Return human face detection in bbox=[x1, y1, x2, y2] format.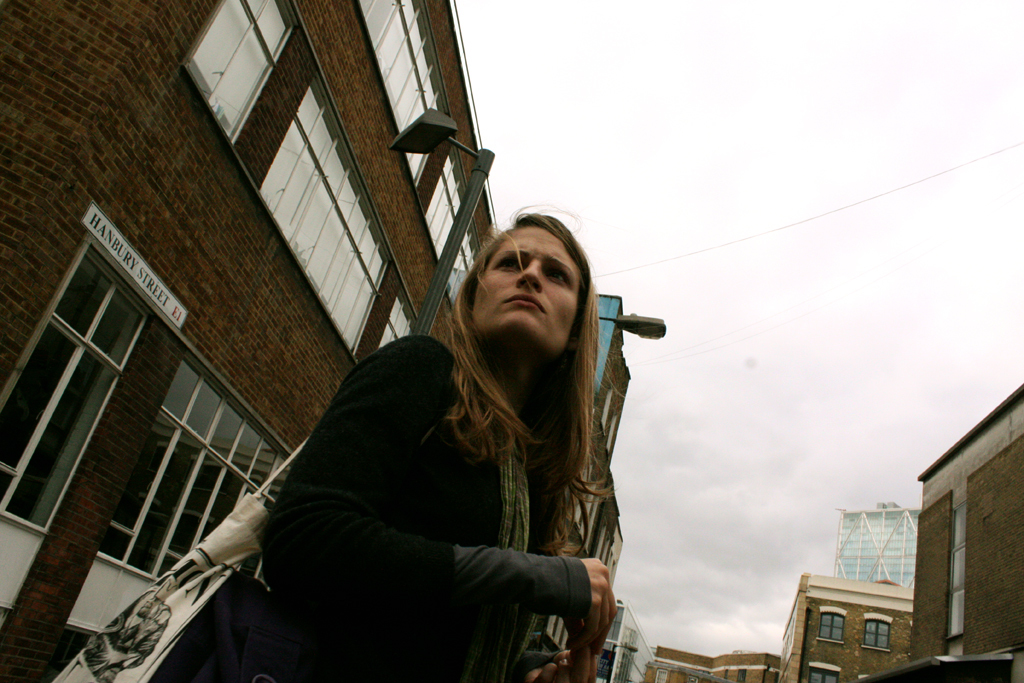
bbox=[472, 227, 579, 350].
